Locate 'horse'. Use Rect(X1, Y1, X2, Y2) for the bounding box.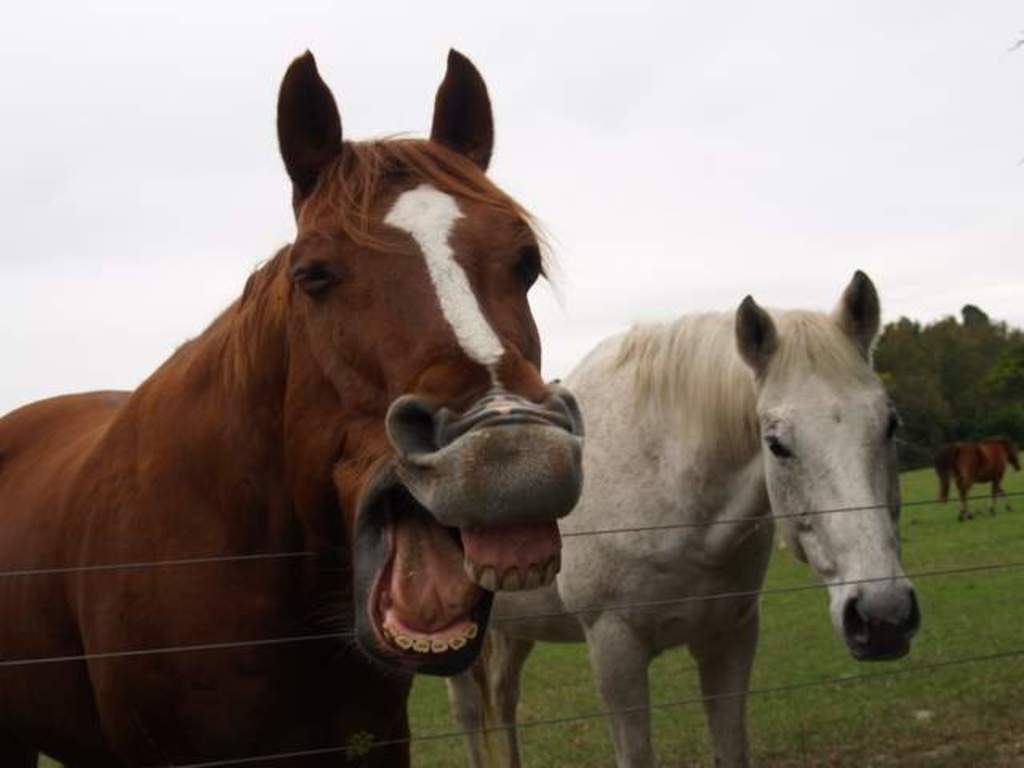
Rect(438, 267, 922, 766).
